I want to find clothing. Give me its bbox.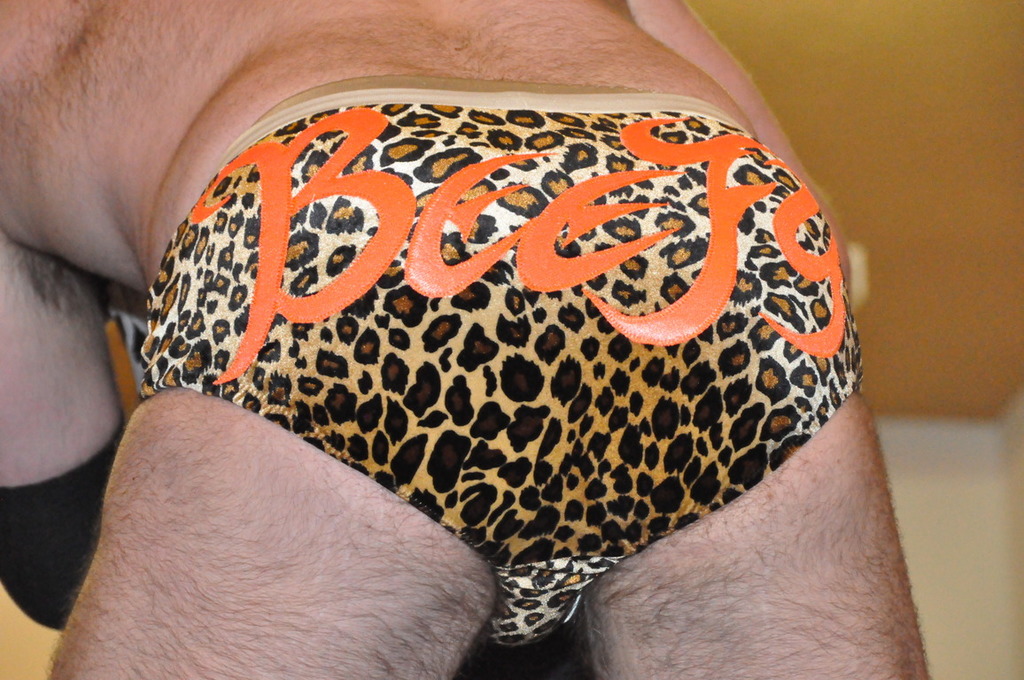
l=142, t=74, r=852, b=635.
